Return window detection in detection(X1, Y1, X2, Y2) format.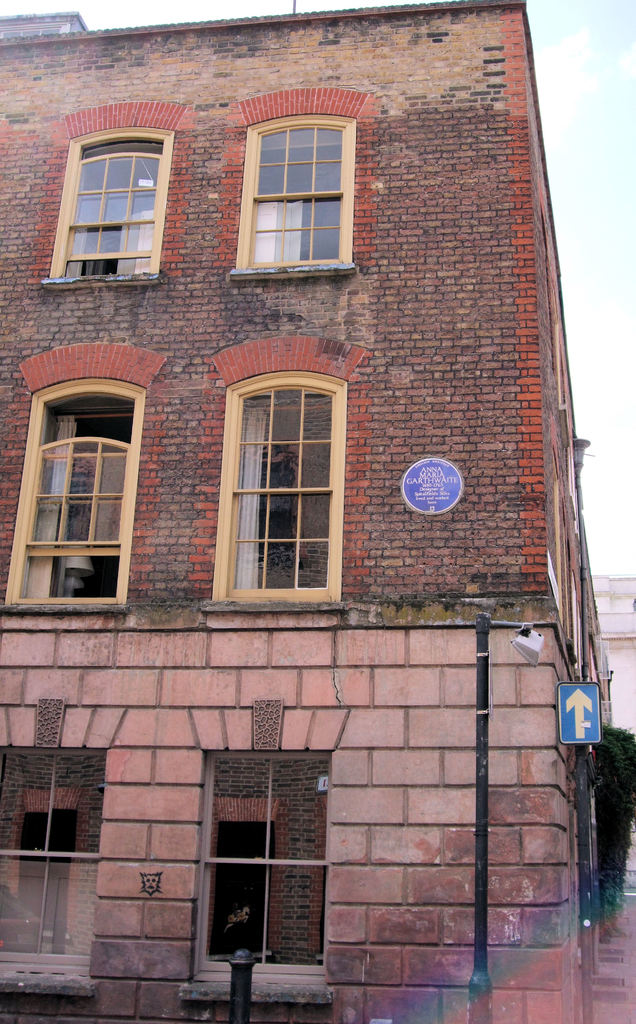
detection(0, 373, 132, 616).
